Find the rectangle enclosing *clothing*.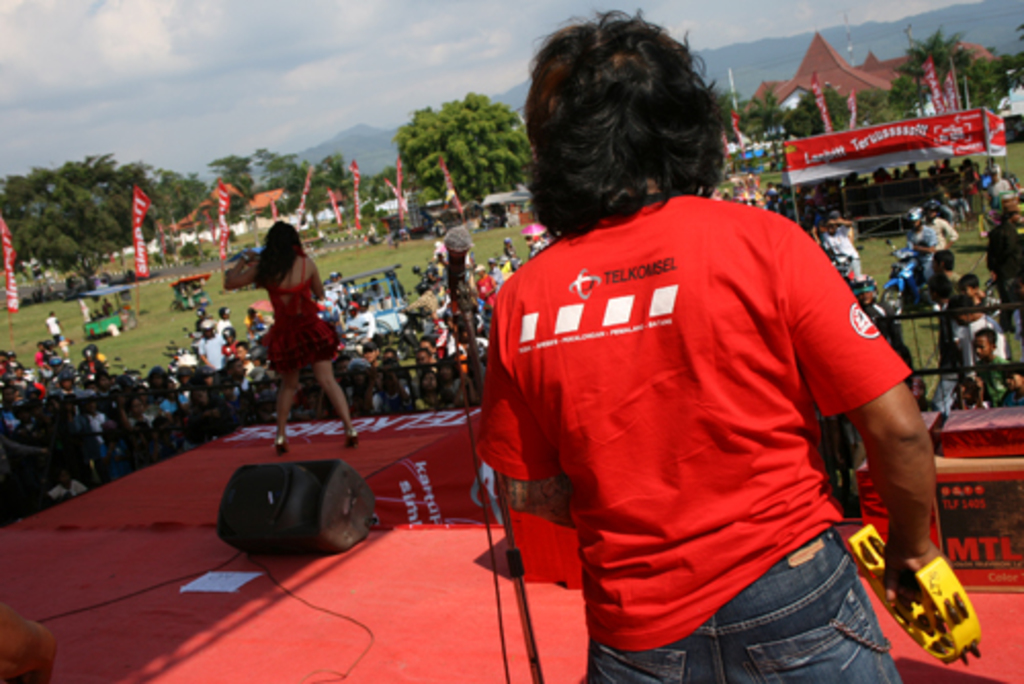
[969,360,1022,395].
